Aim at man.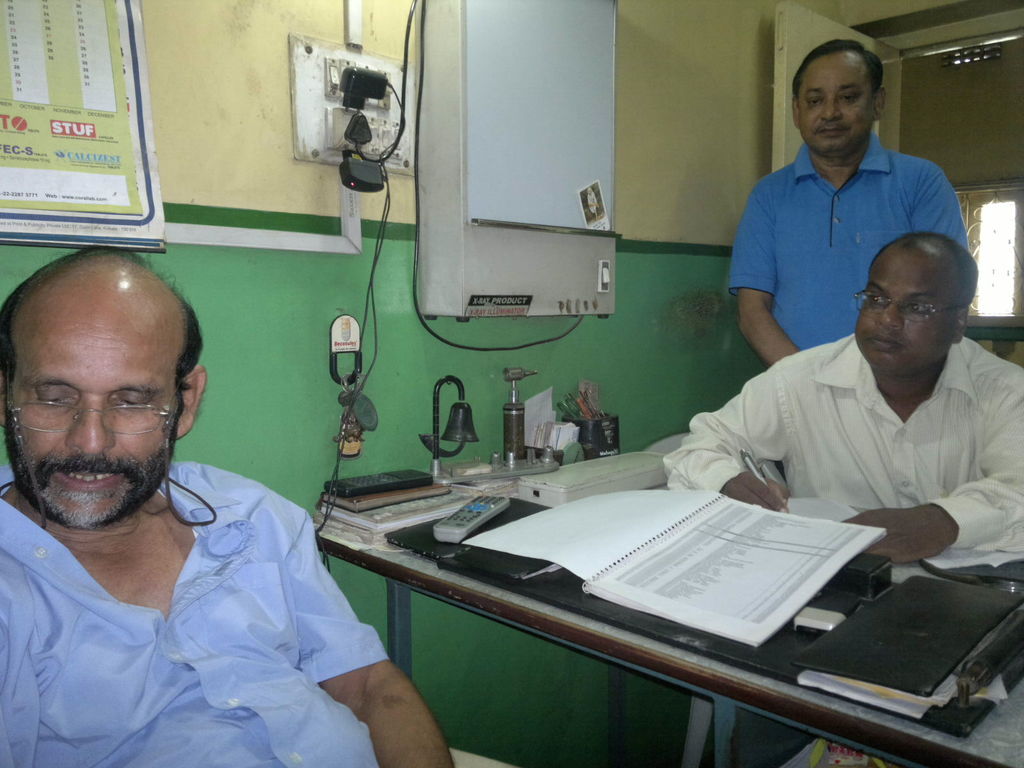
Aimed at region(0, 236, 358, 762).
